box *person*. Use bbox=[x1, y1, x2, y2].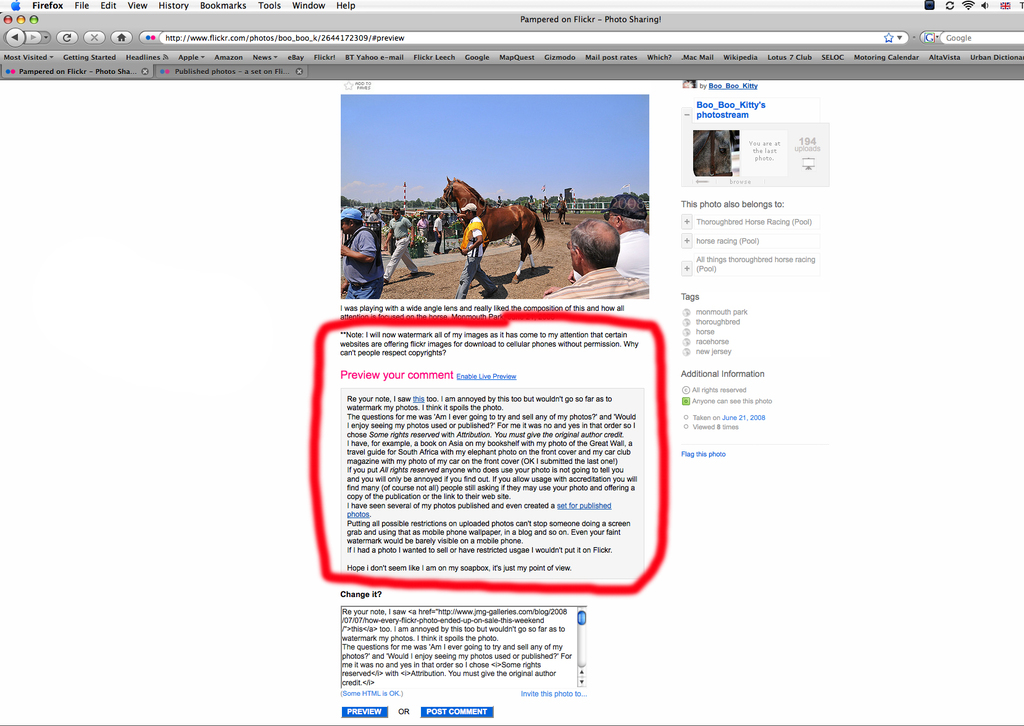
bbox=[452, 197, 495, 301].
